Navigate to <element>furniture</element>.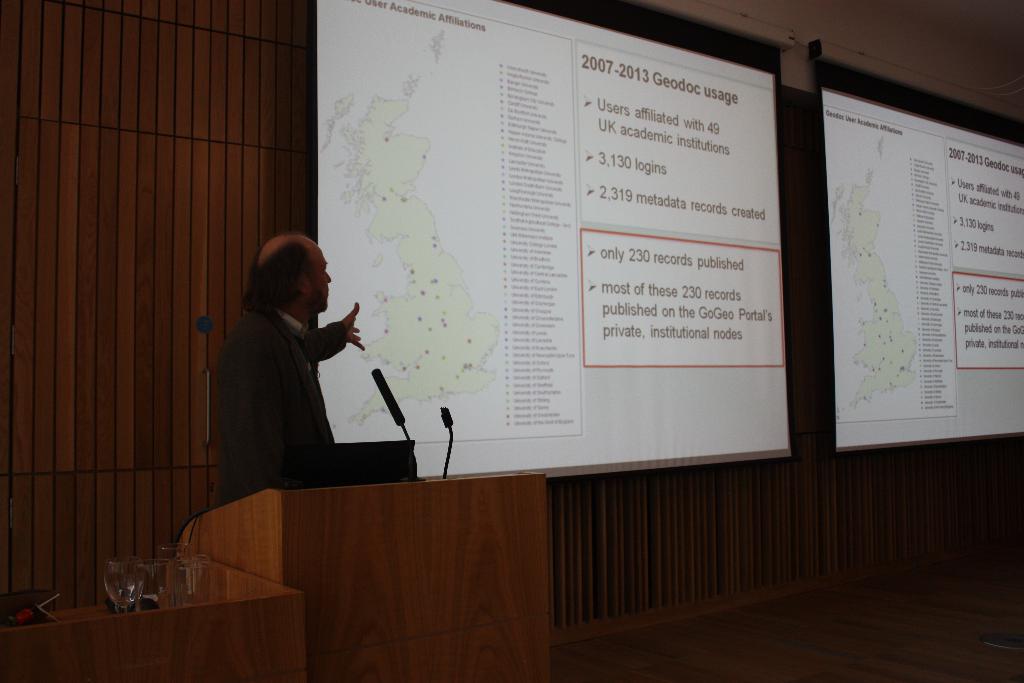
Navigation target: {"left": 0, "top": 472, "right": 554, "bottom": 682}.
